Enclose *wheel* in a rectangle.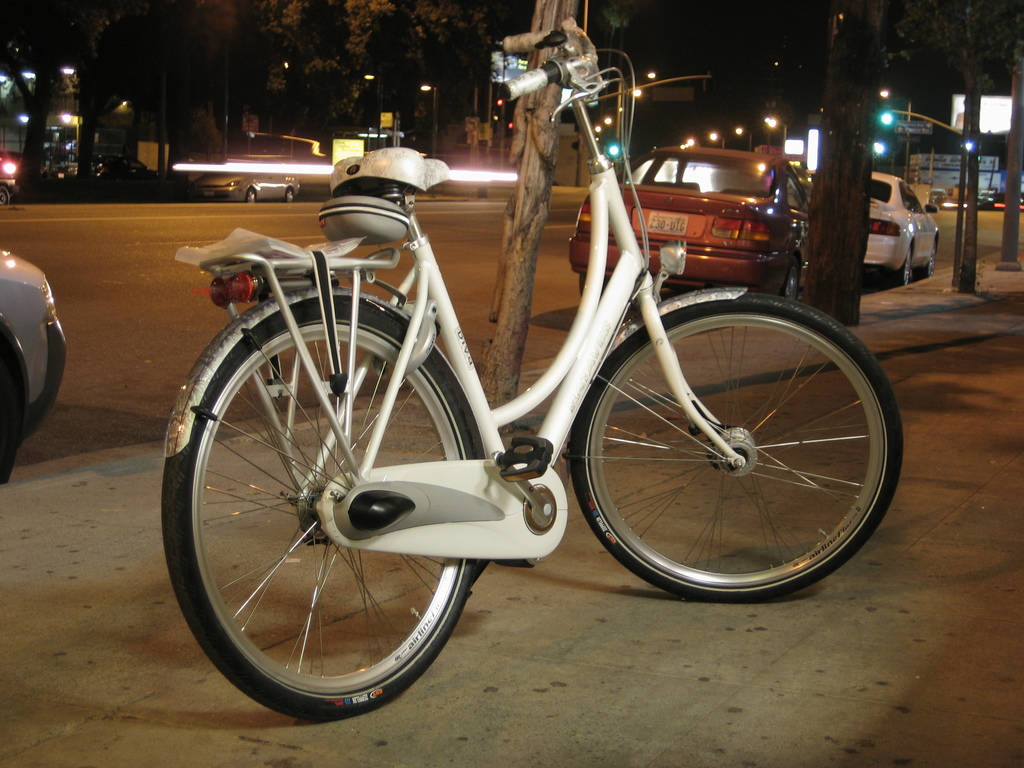
784 260 803 303.
